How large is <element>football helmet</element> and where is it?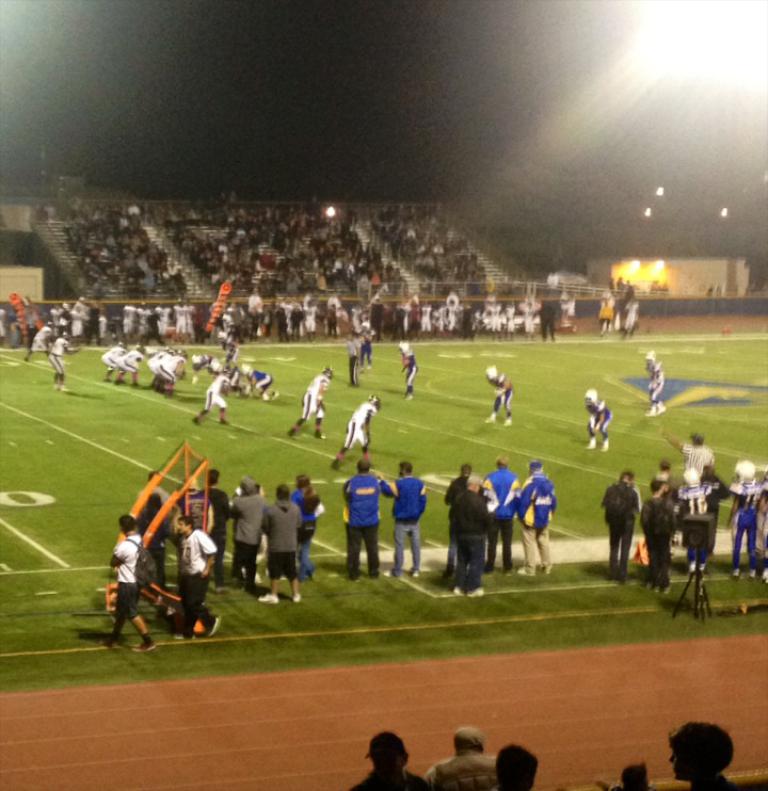
Bounding box: <box>139,342,148,355</box>.
